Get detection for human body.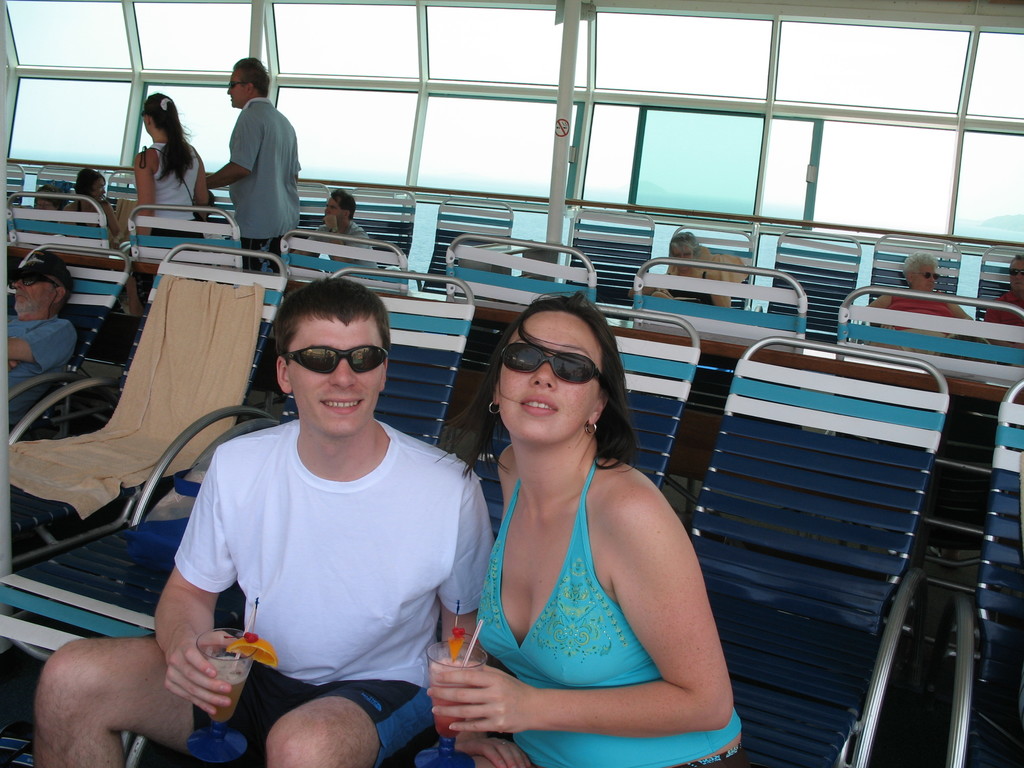
Detection: select_region(70, 173, 118, 236).
